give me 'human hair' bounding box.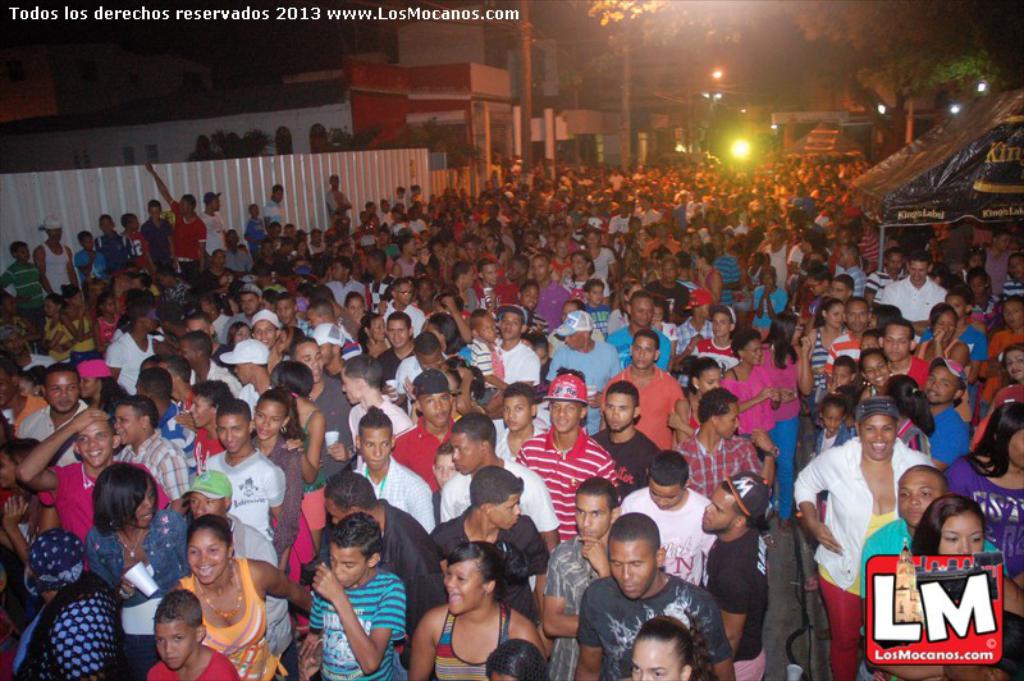
[x1=189, y1=375, x2=233, y2=417].
